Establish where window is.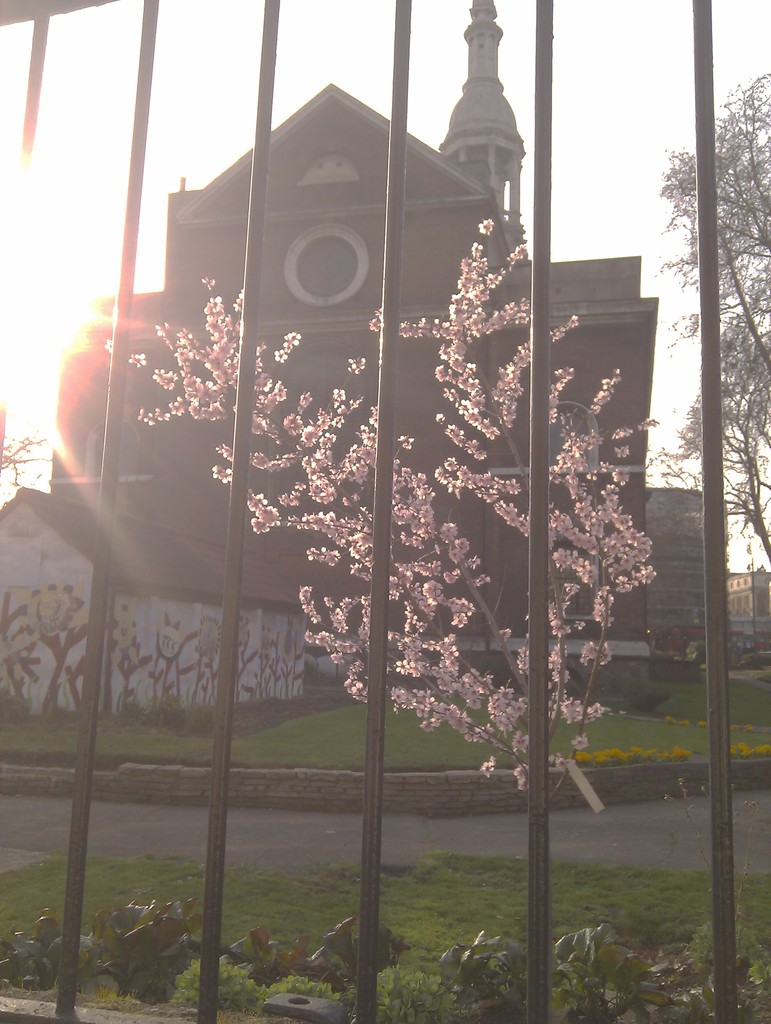
Established at Rect(291, 227, 359, 301).
